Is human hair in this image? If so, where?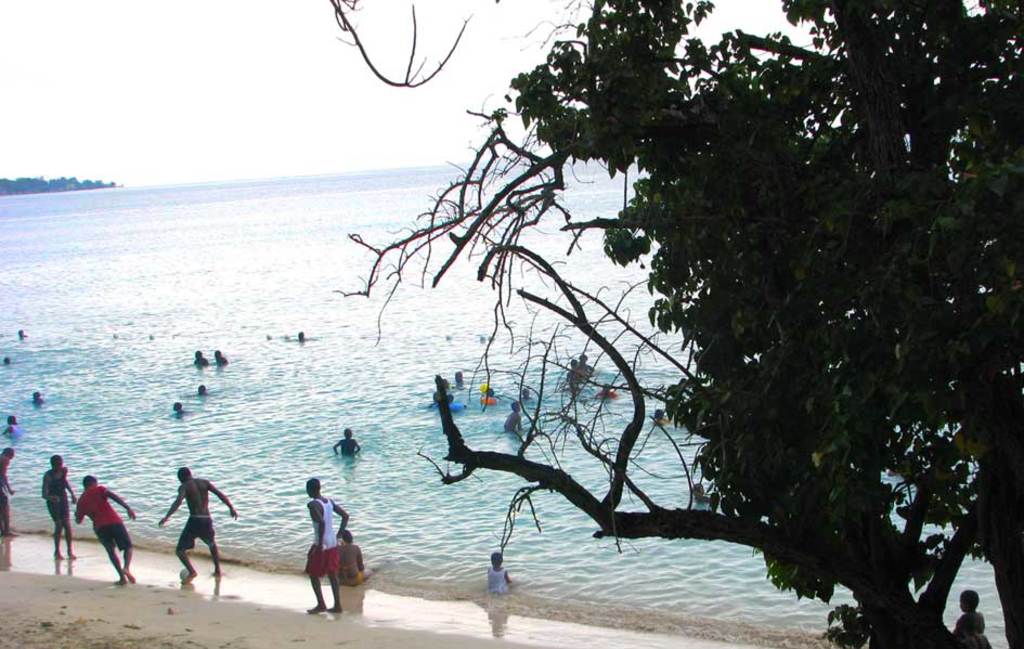
Yes, at detection(52, 455, 61, 469).
